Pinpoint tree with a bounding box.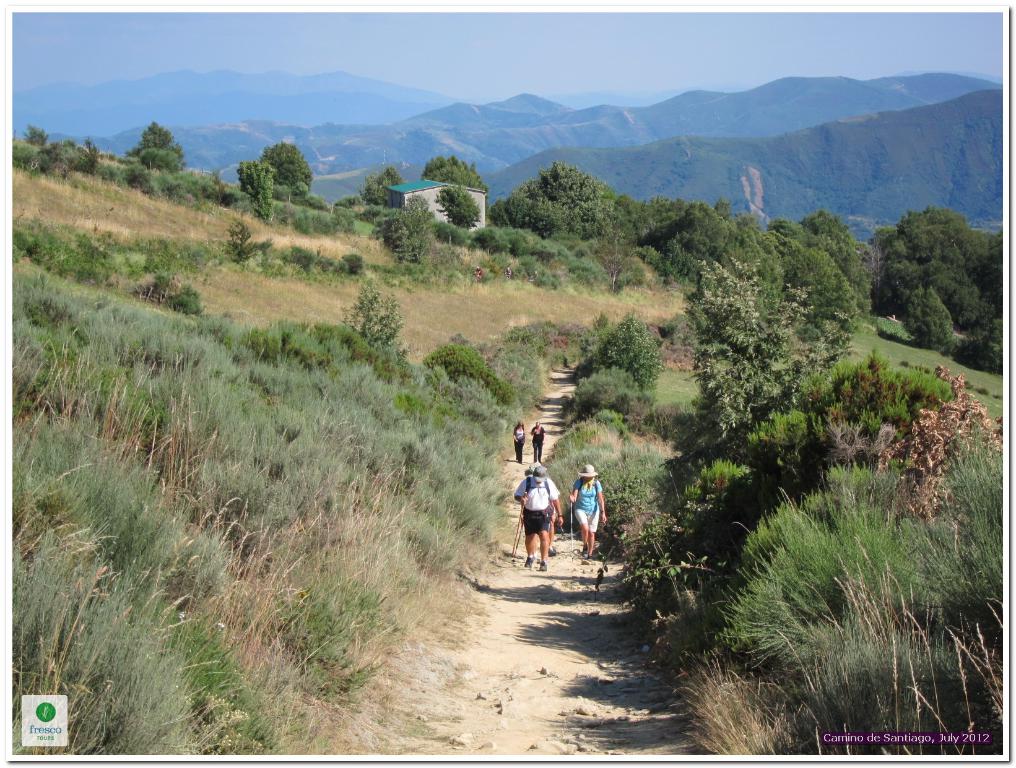
region(601, 196, 616, 221).
